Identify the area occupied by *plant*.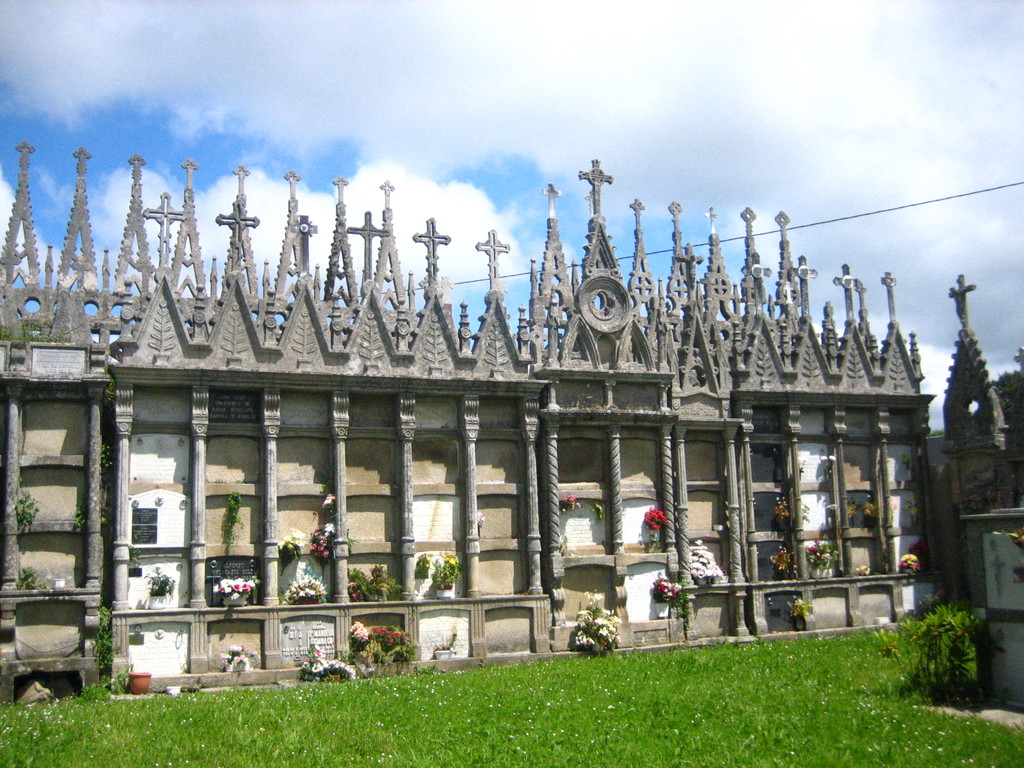
Area: 275,526,308,558.
